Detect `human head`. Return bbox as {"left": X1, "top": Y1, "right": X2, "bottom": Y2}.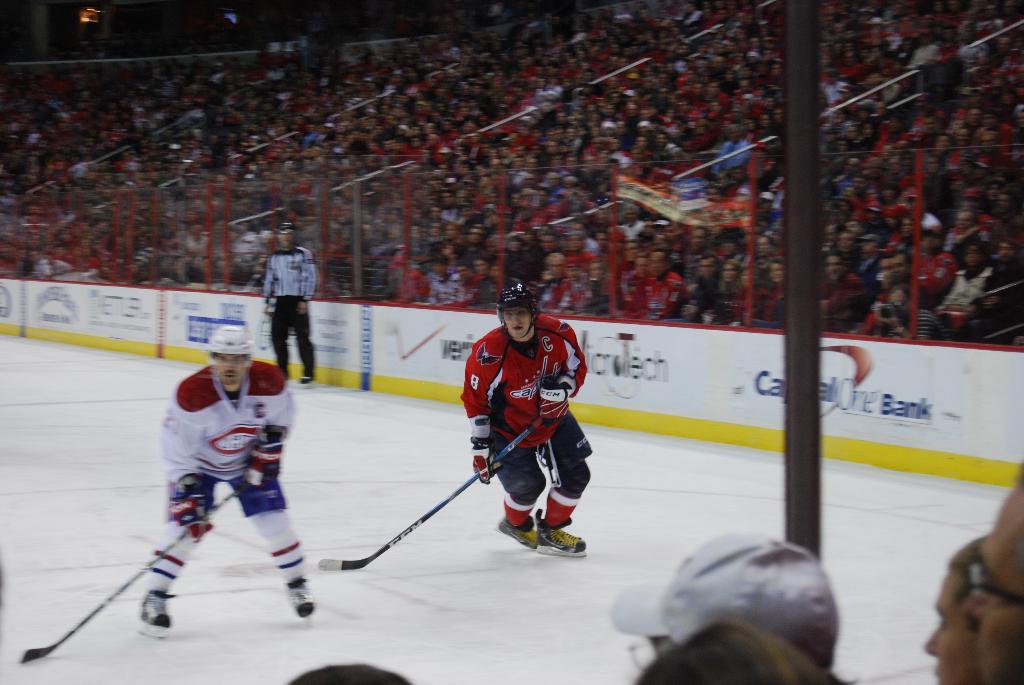
{"left": 922, "top": 539, "right": 982, "bottom": 684}.
